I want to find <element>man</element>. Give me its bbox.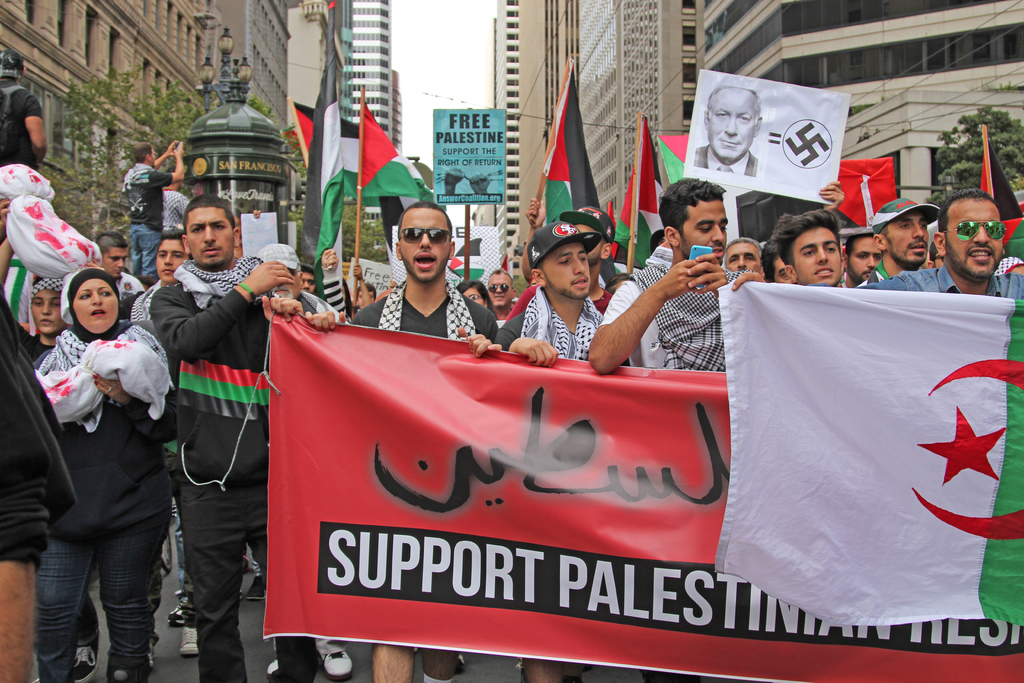
722/233/764/276.
